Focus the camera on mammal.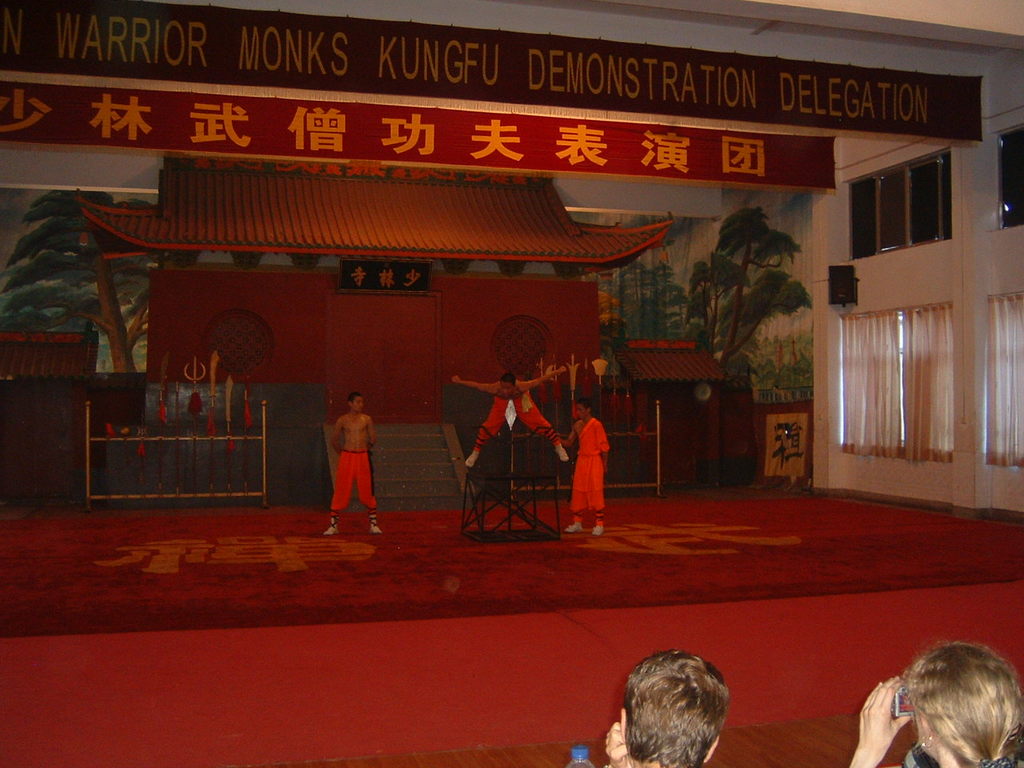
Focus region: {"left": 446, "top": 362, "right": 568, "bottom": 466}.
